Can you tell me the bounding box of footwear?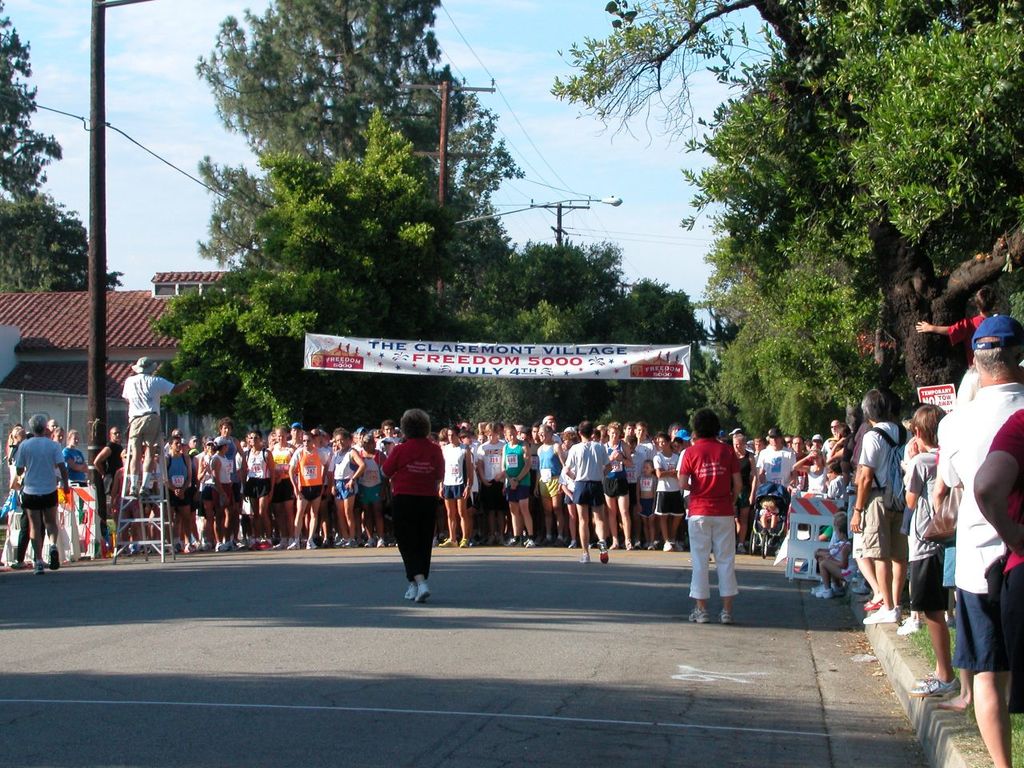
<box>666,538,675,550</box>.
